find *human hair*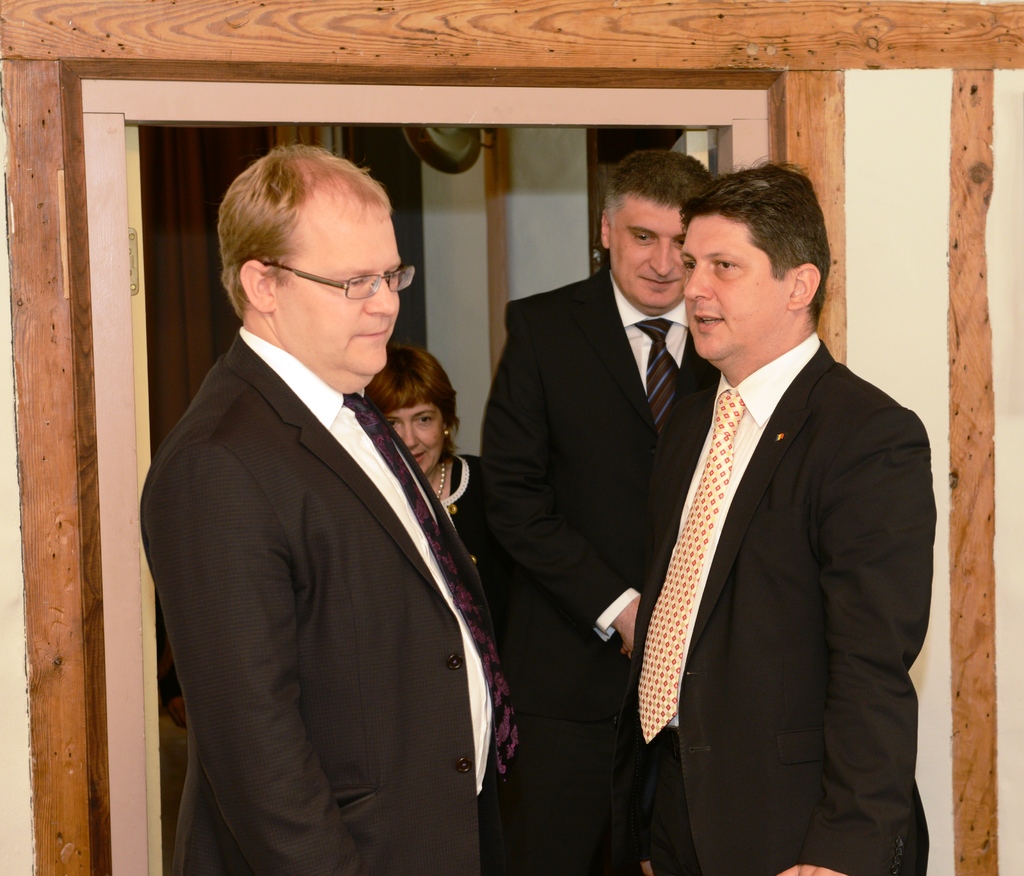
220,140,394,320
